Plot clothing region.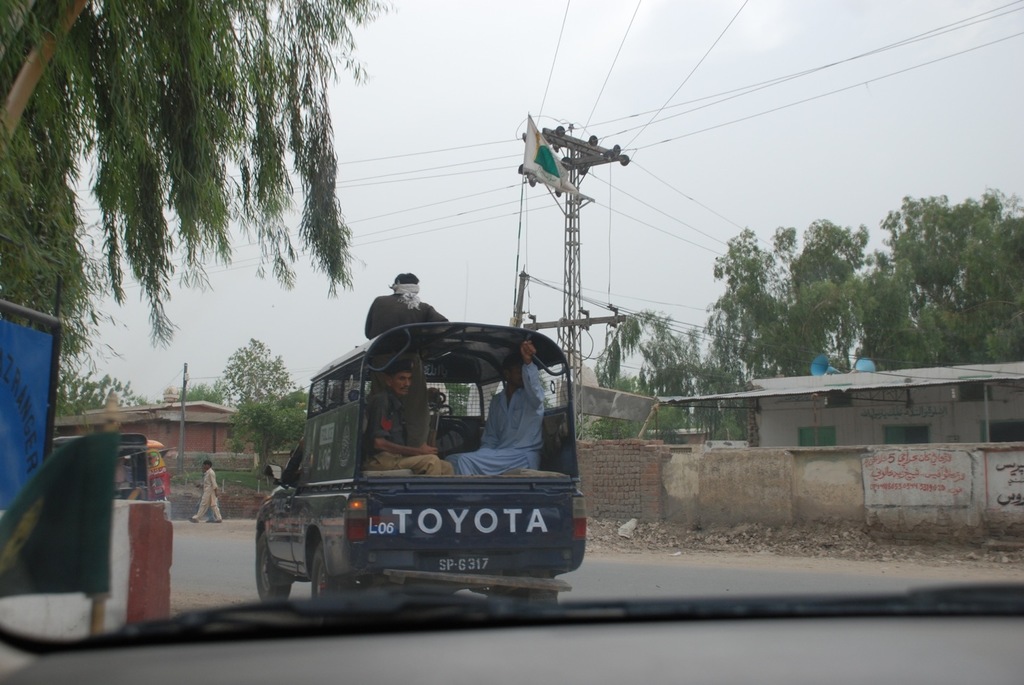
Plotted at x1=362 y1=455 x2=450 y2=481.
